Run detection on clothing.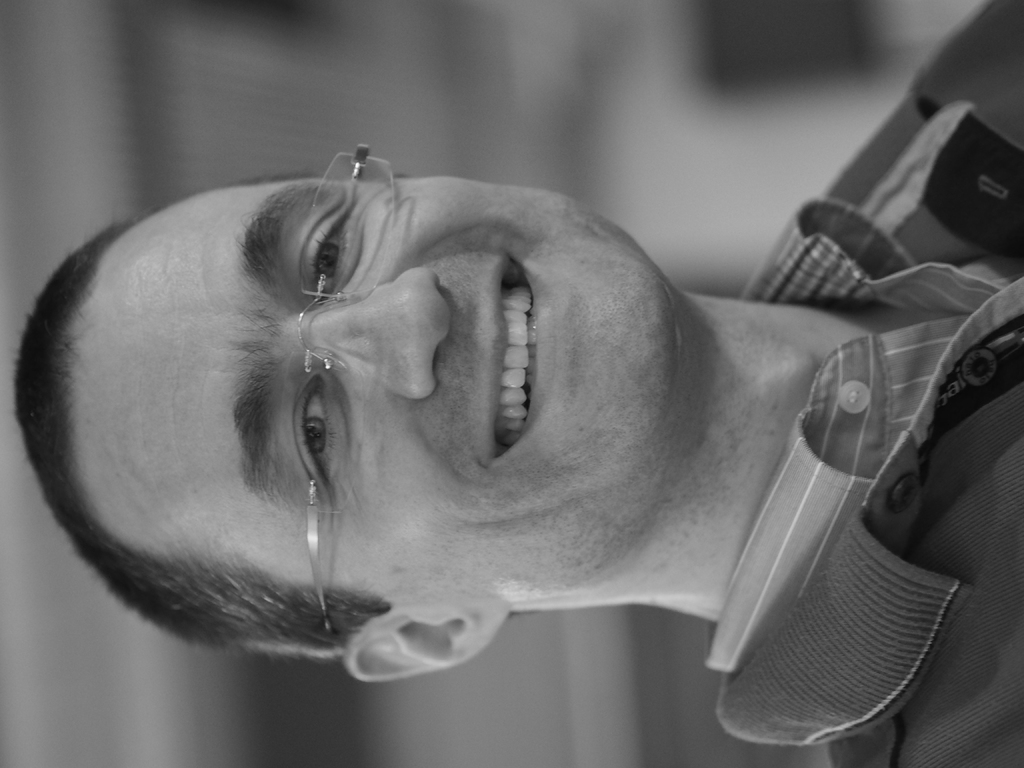
Result: box=[685, 0, 1023, 767].
